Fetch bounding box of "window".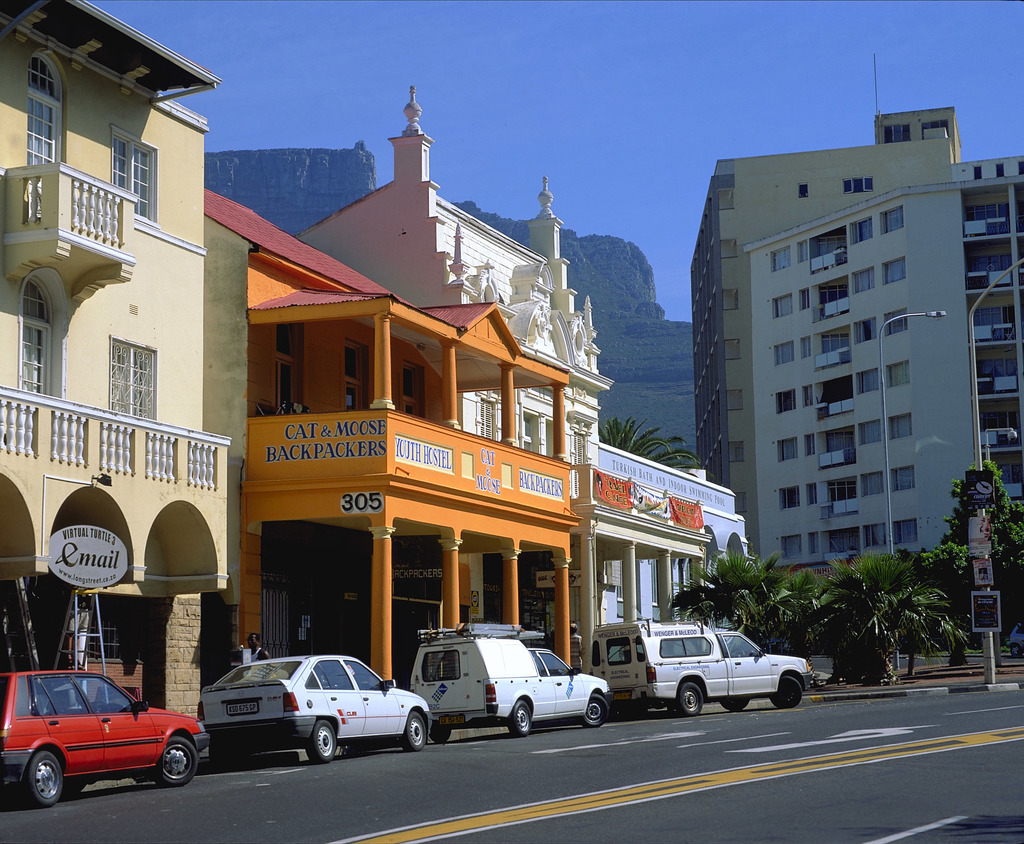
Bbox: x1=849, y1=215, x2=872, y2=242.
